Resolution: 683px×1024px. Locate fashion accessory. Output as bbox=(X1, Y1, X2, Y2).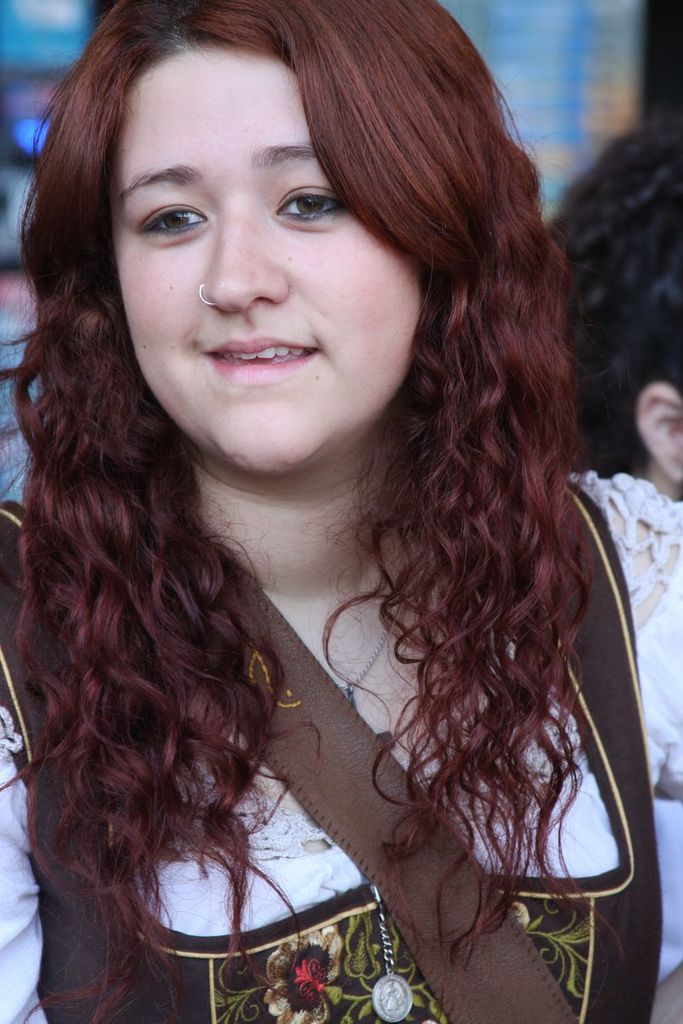
bbox=(201, 282, 223, 307).
